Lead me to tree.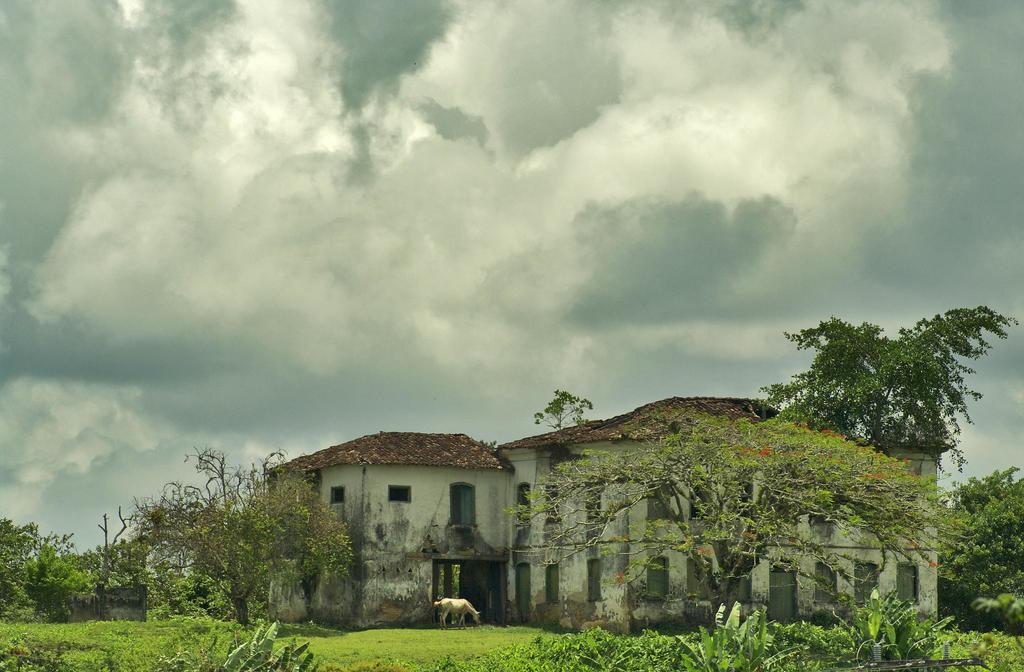
Lead to bbox=(27, 541, 95, 614).
